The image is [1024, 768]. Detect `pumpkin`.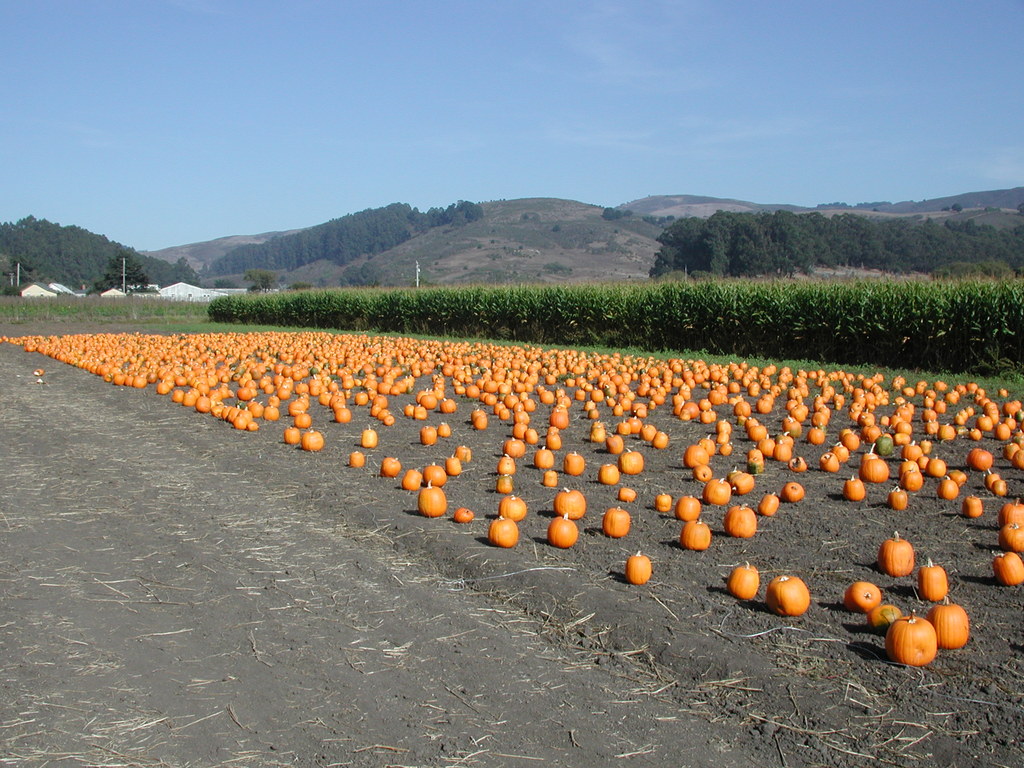
Detection: BBox(731, 559, 756, 602).
